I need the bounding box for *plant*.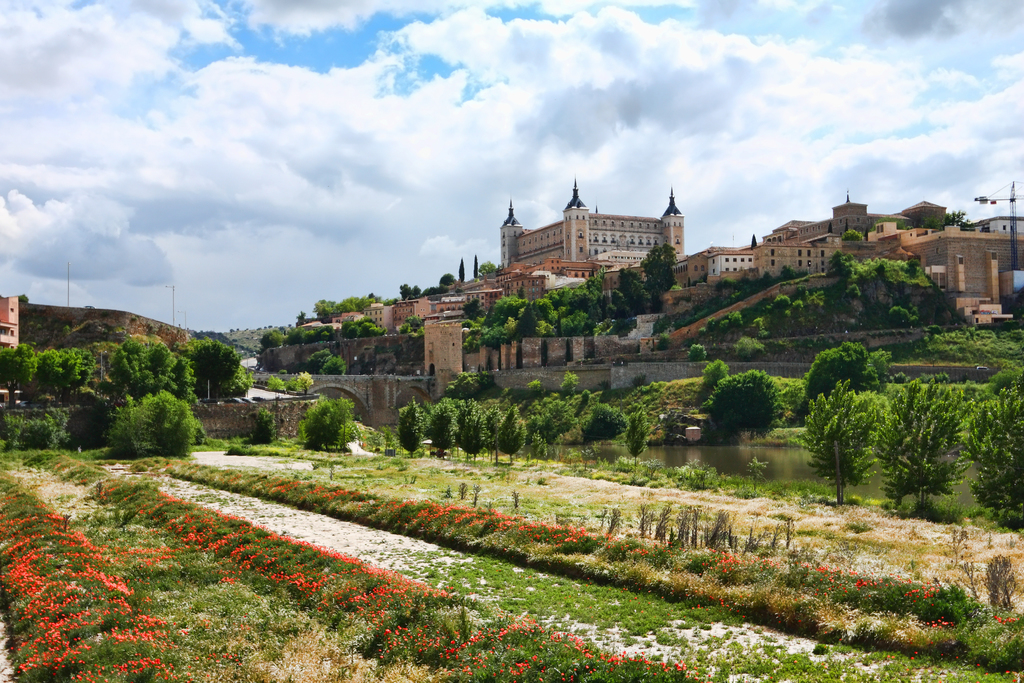
Here it is: bbox(758, 272, 786, 284).
